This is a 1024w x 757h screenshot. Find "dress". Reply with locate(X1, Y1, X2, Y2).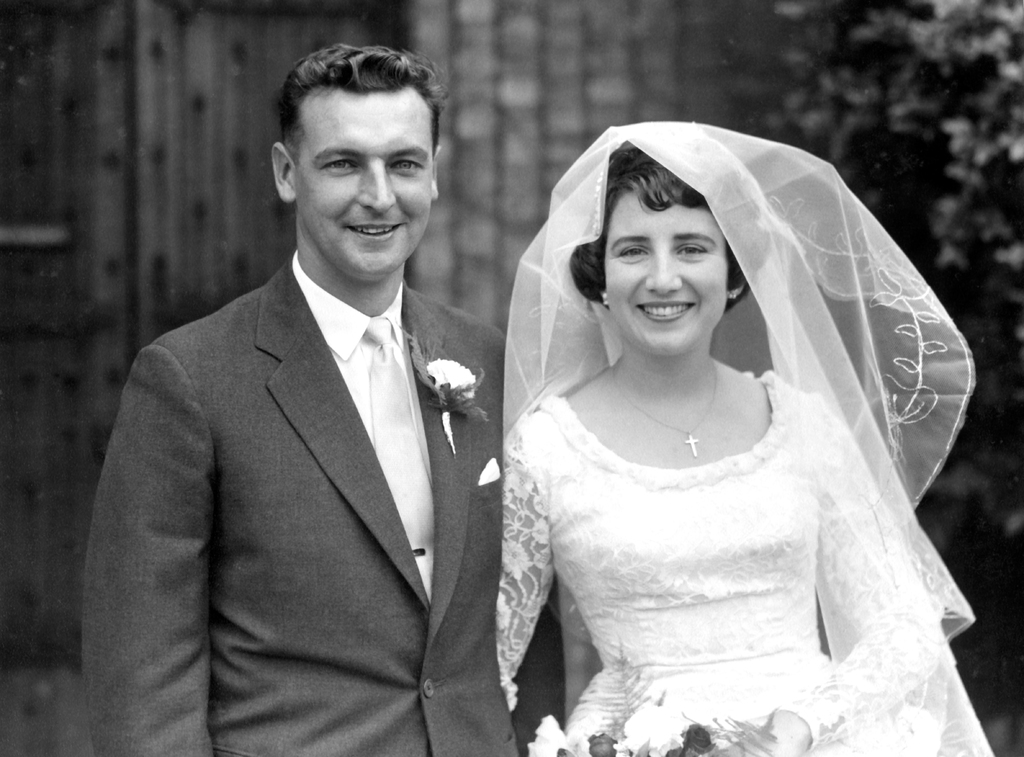
locate(431, 167, 993, 756).
